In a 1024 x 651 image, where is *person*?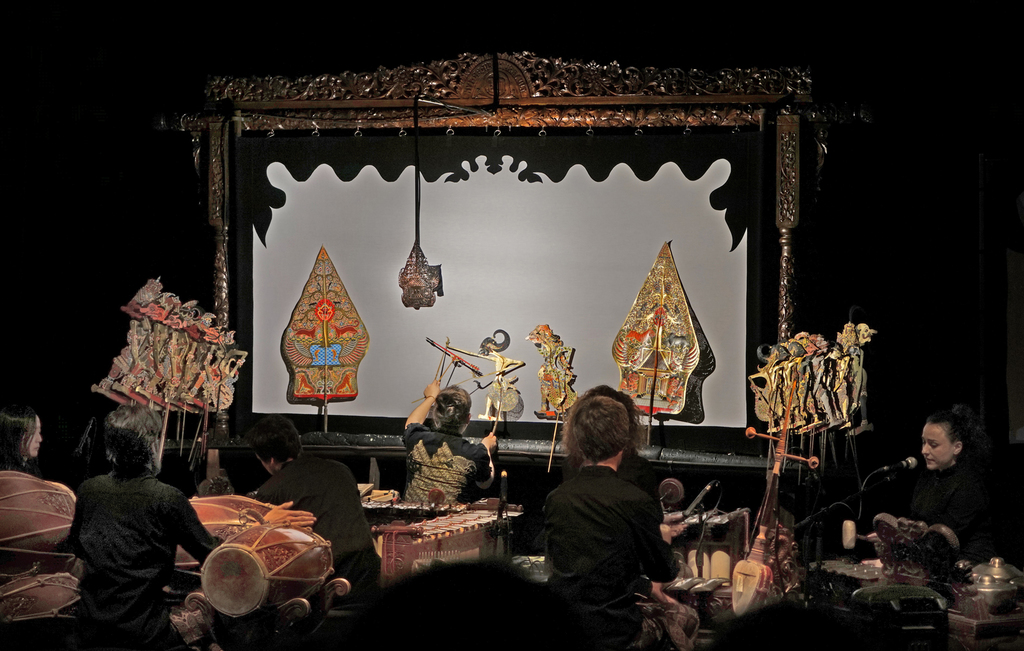
[884,405,1001,581].
